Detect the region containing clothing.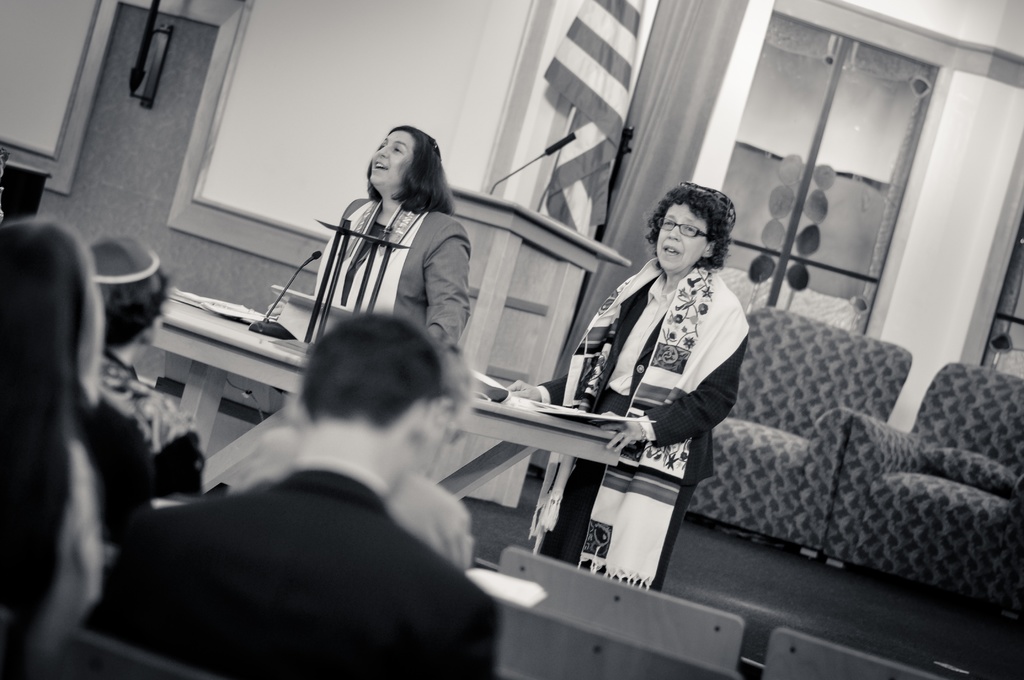
bbox=(92, 362, 209, 492).
